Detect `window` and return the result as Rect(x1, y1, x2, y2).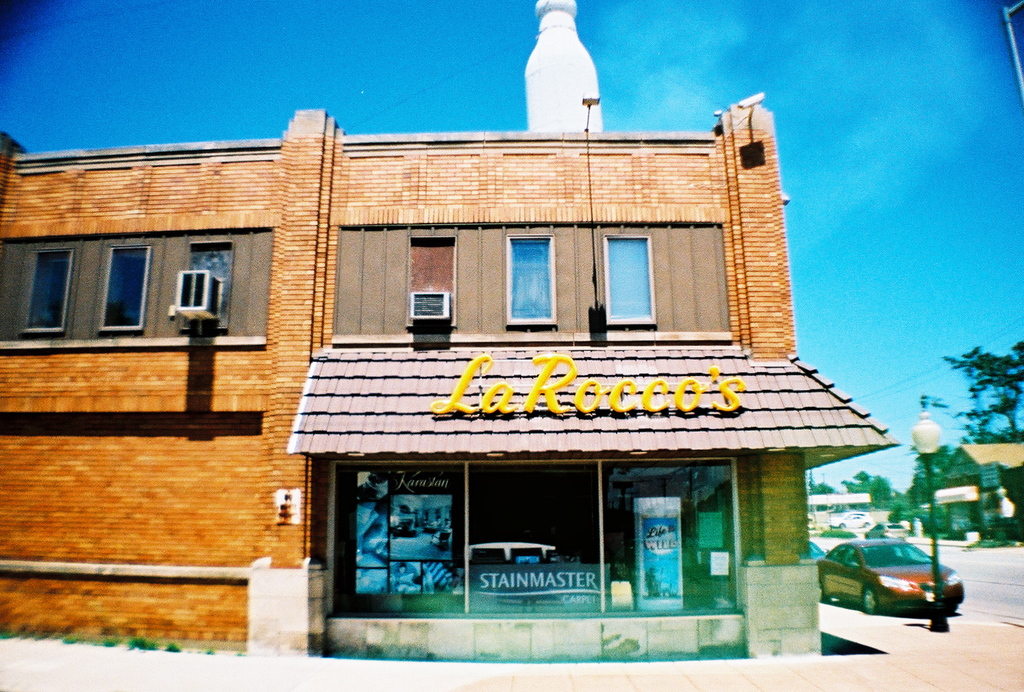
Rect(596, 236, 656, 330).
